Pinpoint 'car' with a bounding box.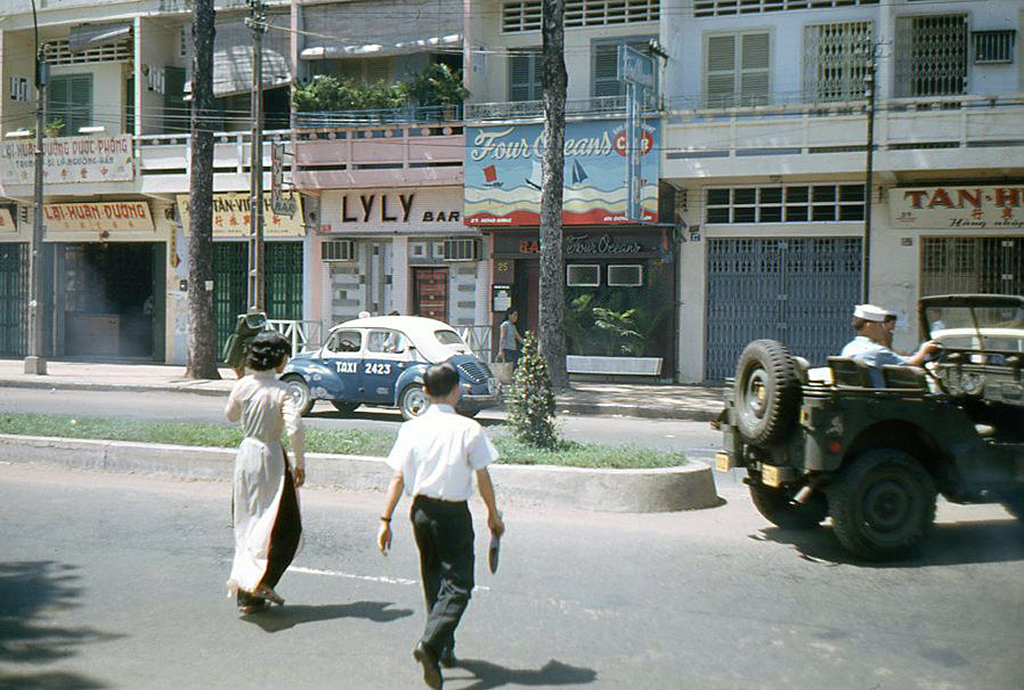
pyautogui.locateOnScreen(274, 307, 503, 420).
